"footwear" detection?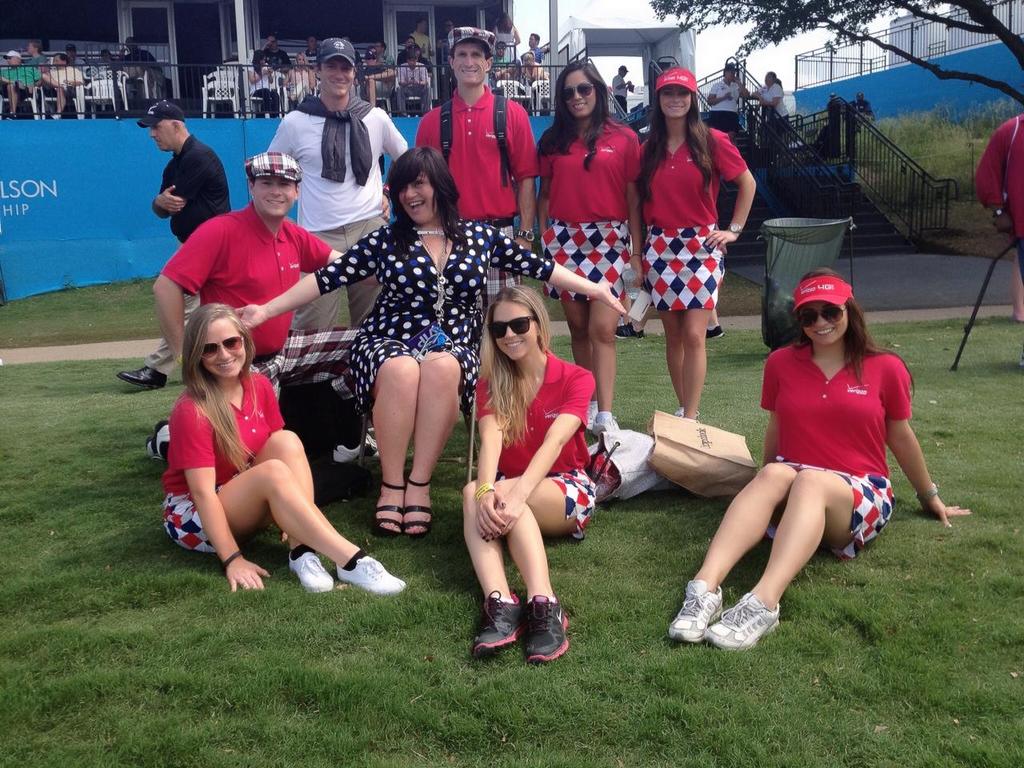
<bbox>474, 595, 525, 650</bbox>
